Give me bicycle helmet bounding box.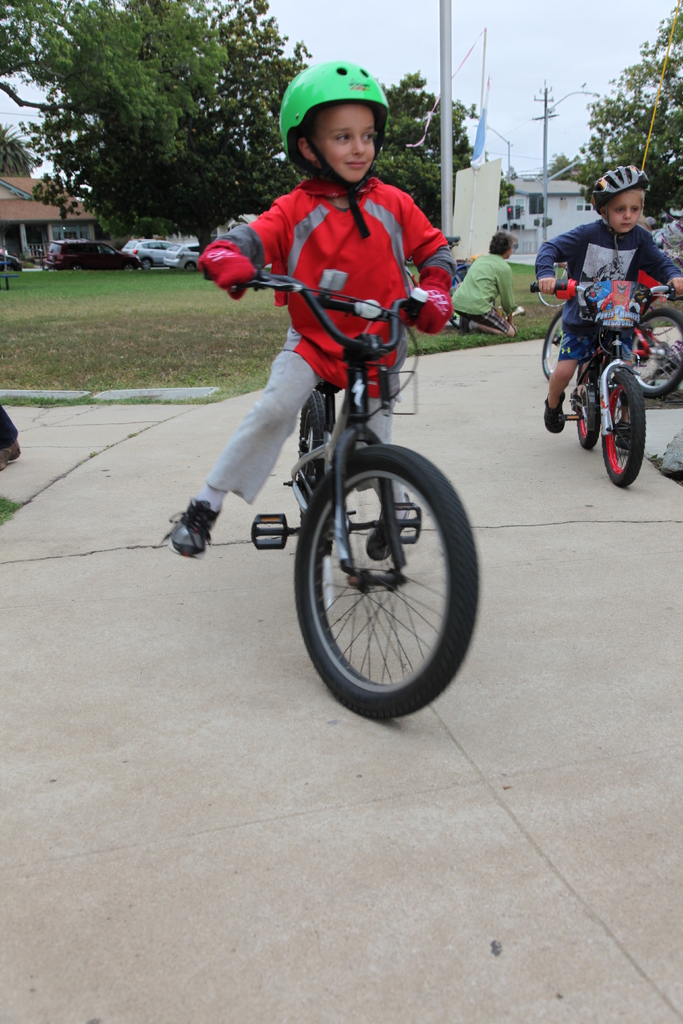
281:56:388:232.
